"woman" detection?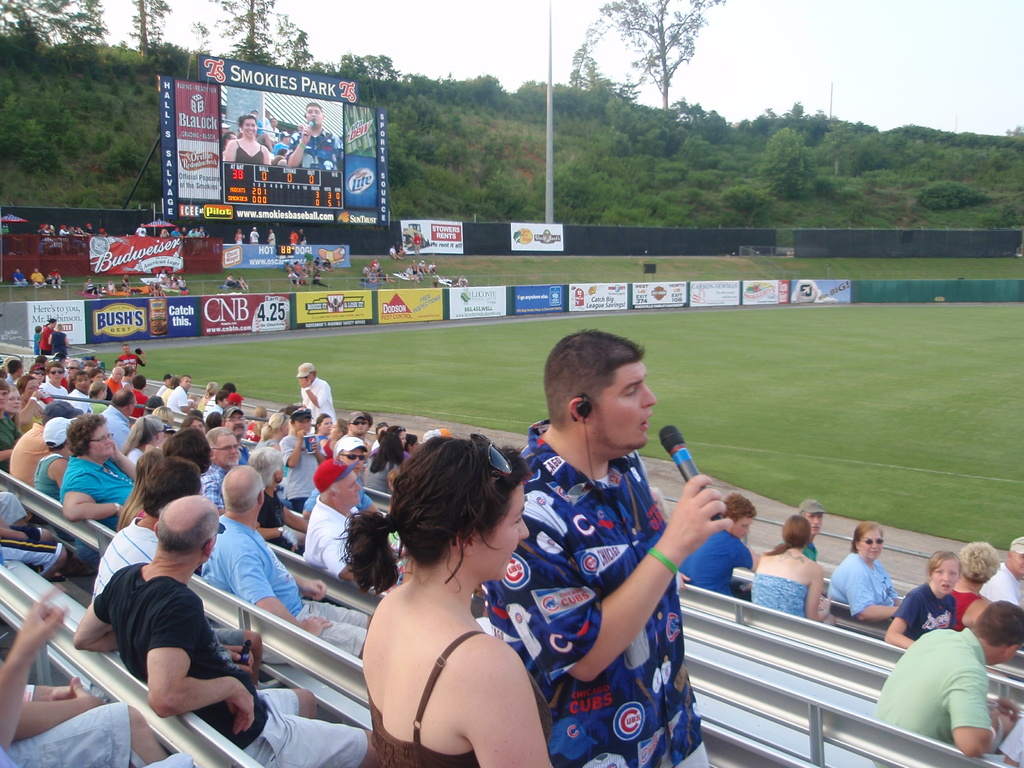
Rect(826, 520, 902, 618)
